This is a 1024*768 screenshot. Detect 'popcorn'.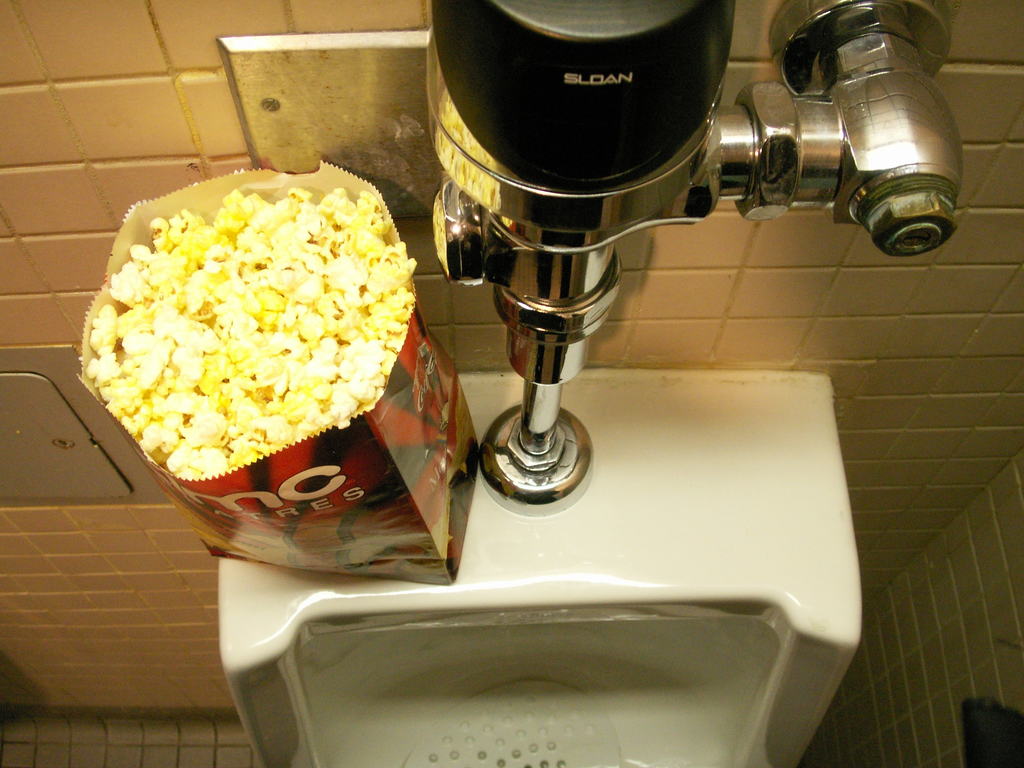
{"left": 90, "top": 185, "right": 420, "bottom": 479}.
